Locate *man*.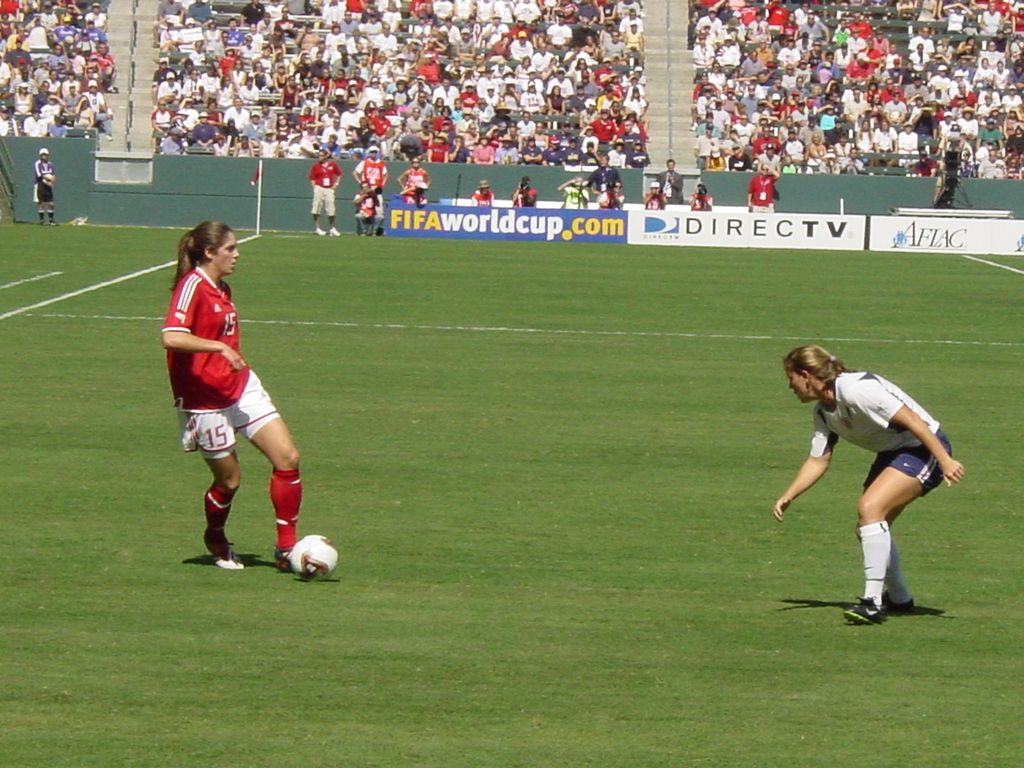
Bounding box: <bbox>599, 185, 625, 210</bbox>.
